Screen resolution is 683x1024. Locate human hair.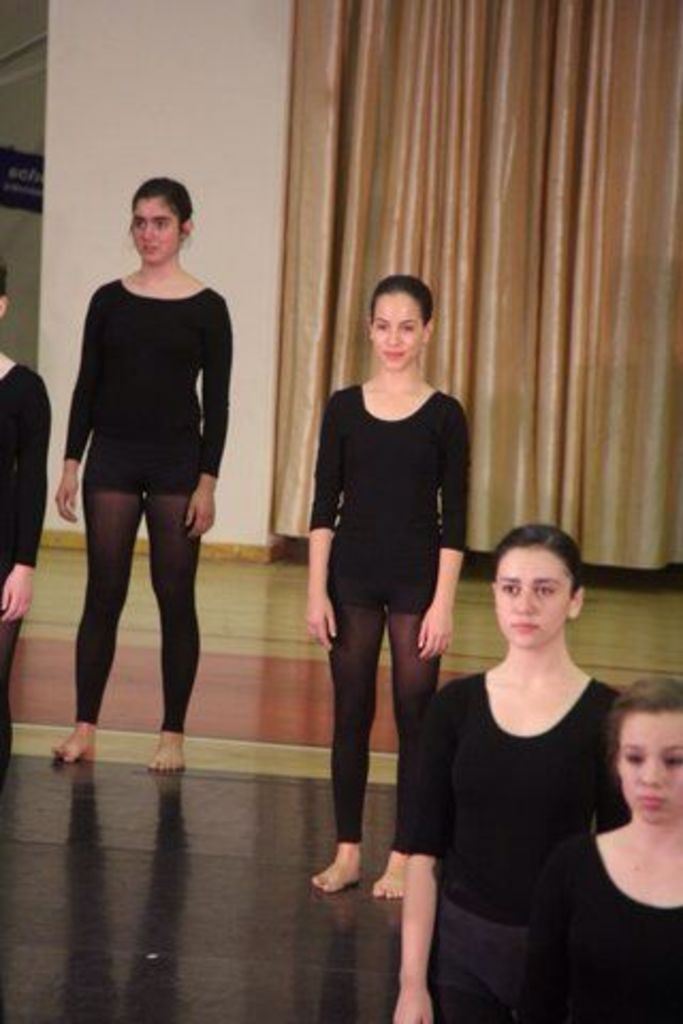
126/175/192/237.
